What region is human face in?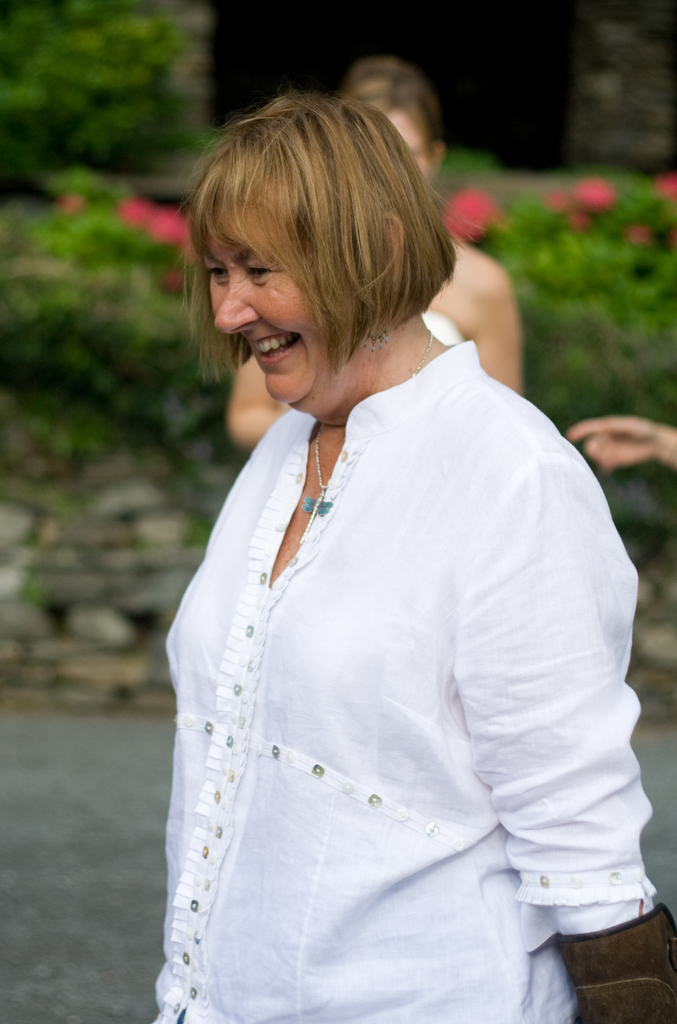
{"x1": 200, "y1": 218, "x2": 331, "y2": 402}.
